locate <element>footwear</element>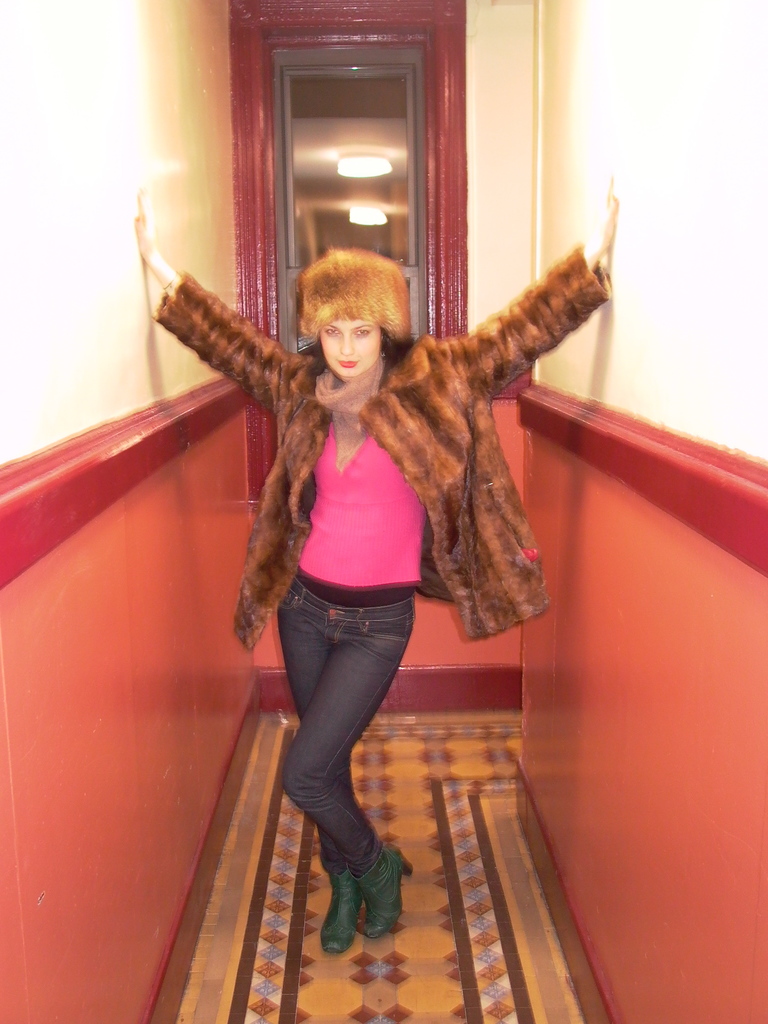
(x1=360, y1=853, x2=416, y2=937)
